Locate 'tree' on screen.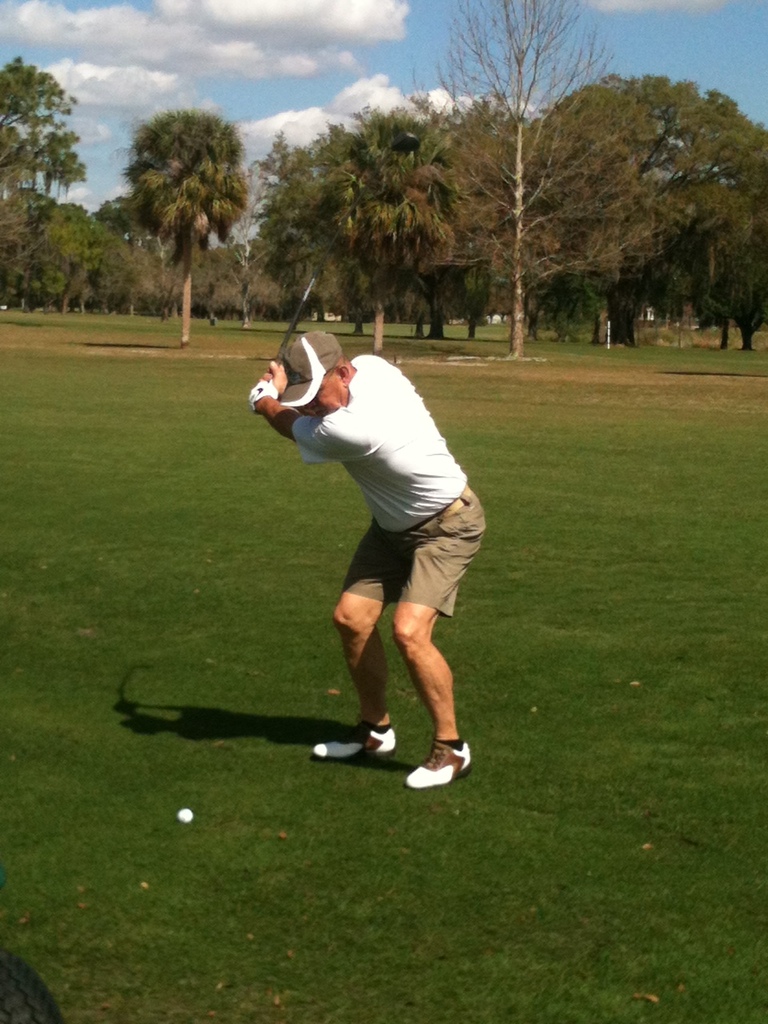
On screen at [647,84,767,346].
